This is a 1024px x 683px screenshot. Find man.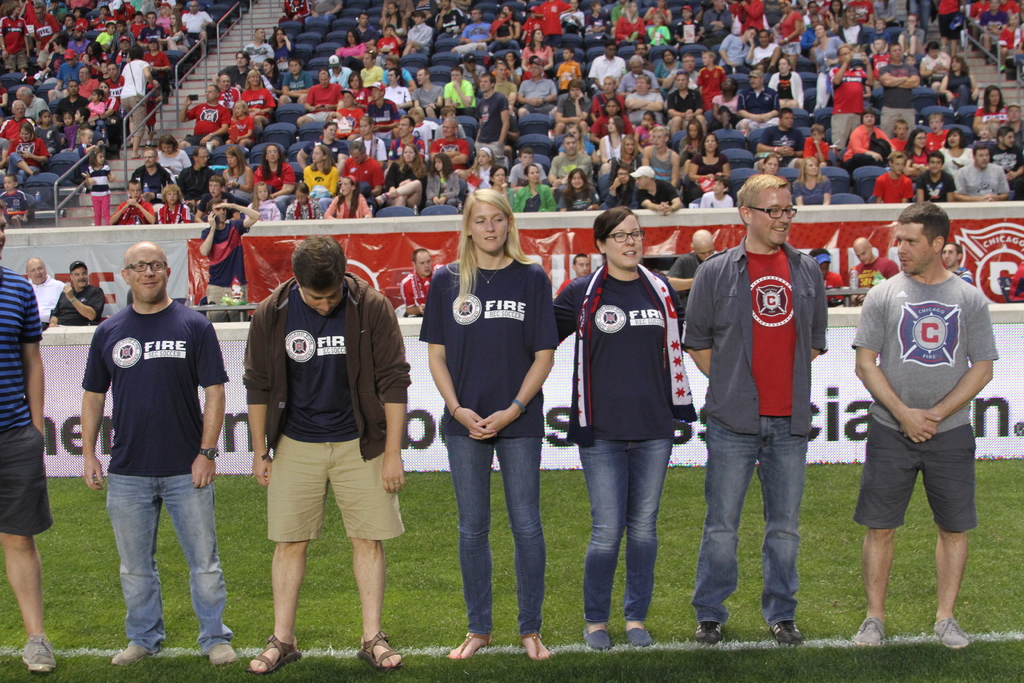
Bounding box: crop(214, 74, 240, 115).
